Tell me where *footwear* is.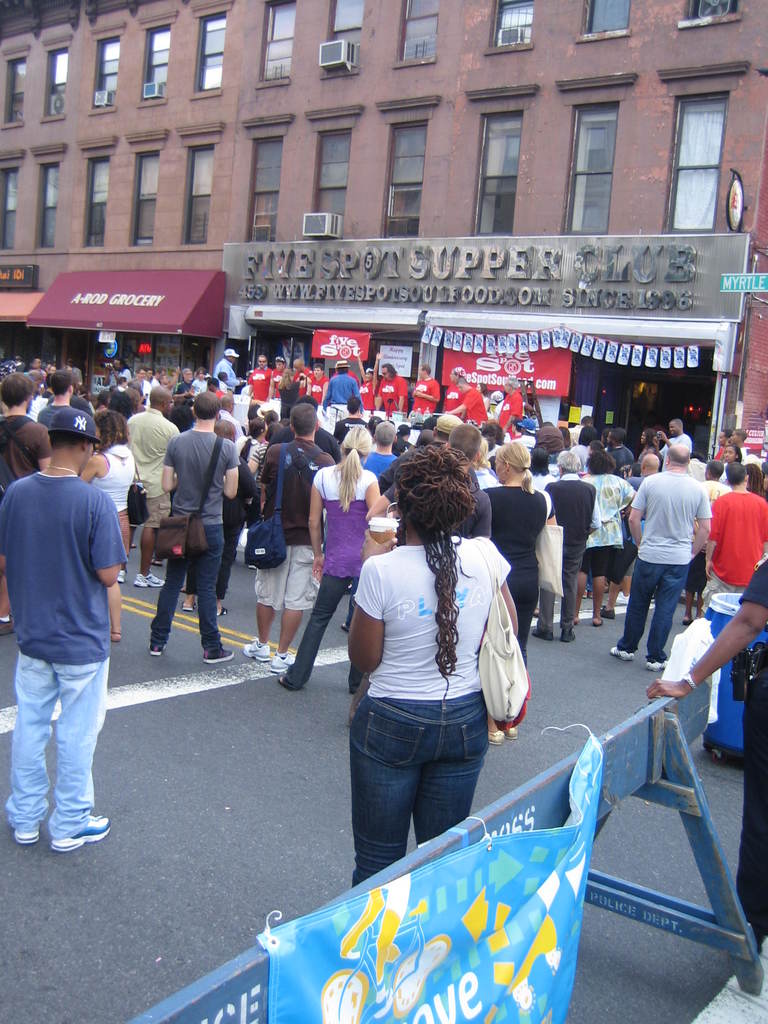
*footwear* is at bbox(0, 614, 16, 636).
